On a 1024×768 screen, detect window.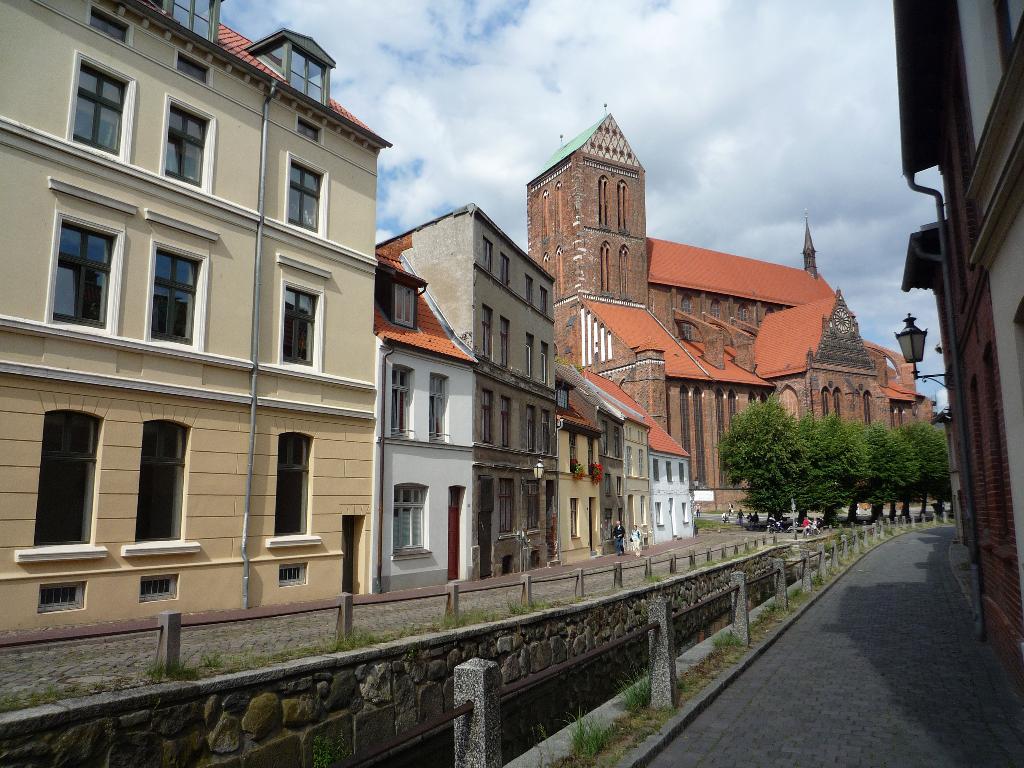
390, 364, 417, 441.
